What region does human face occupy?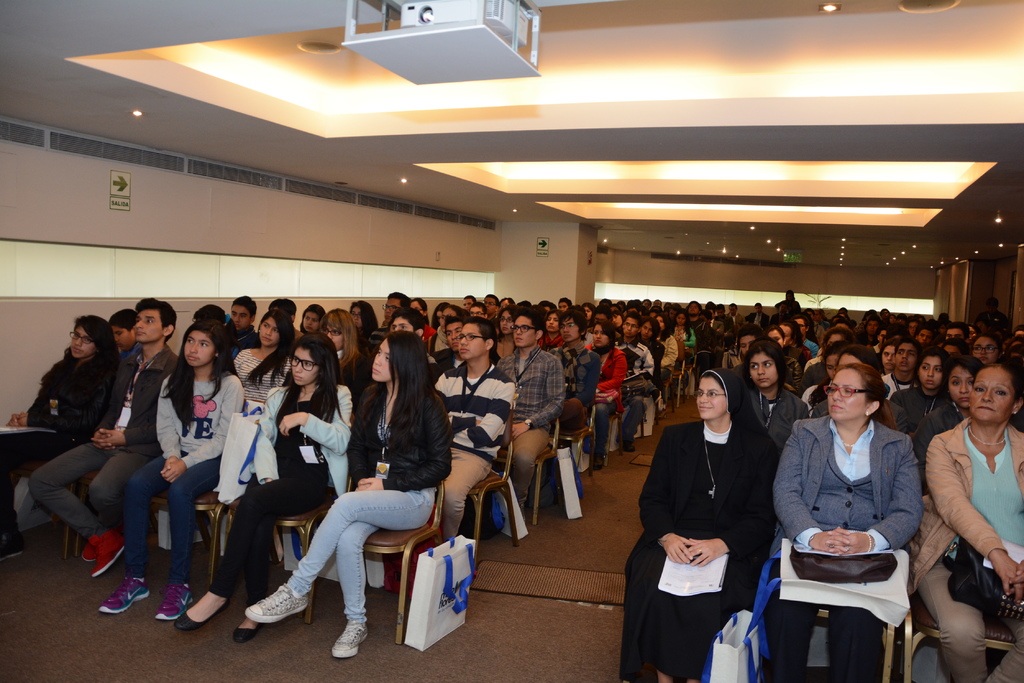
834, 353, 863, 367.
